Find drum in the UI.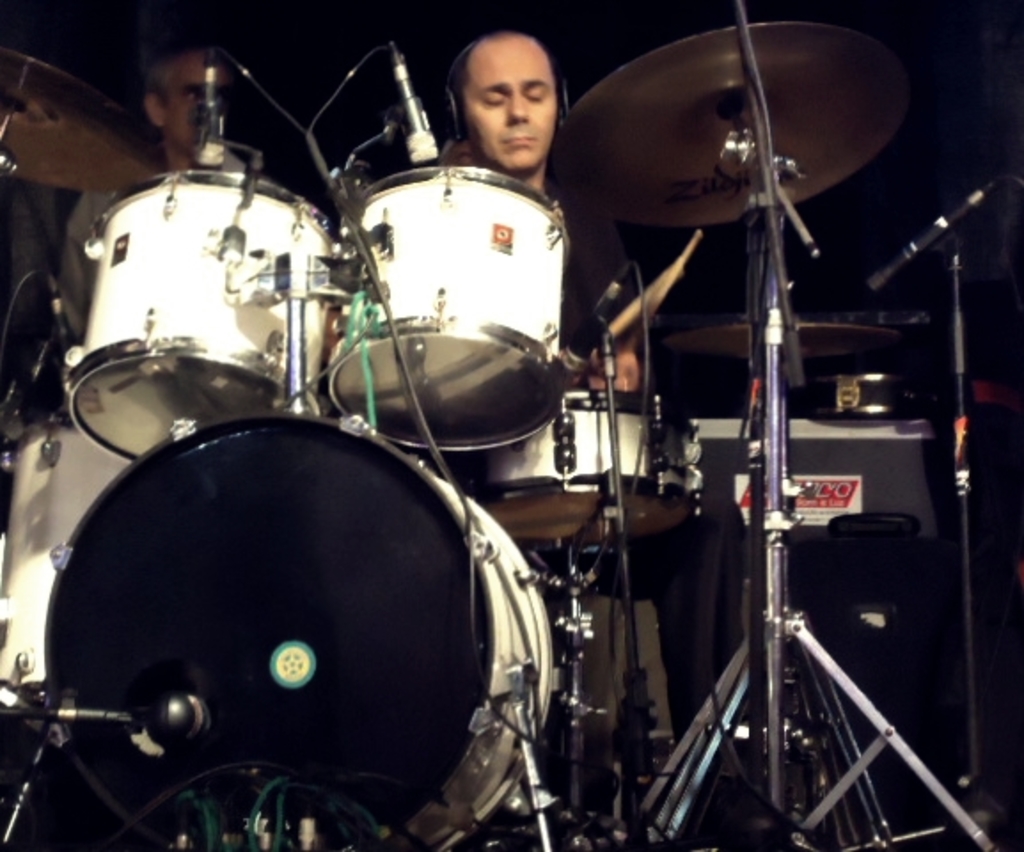
UI element at select_region(39, 410, 552, 850).
